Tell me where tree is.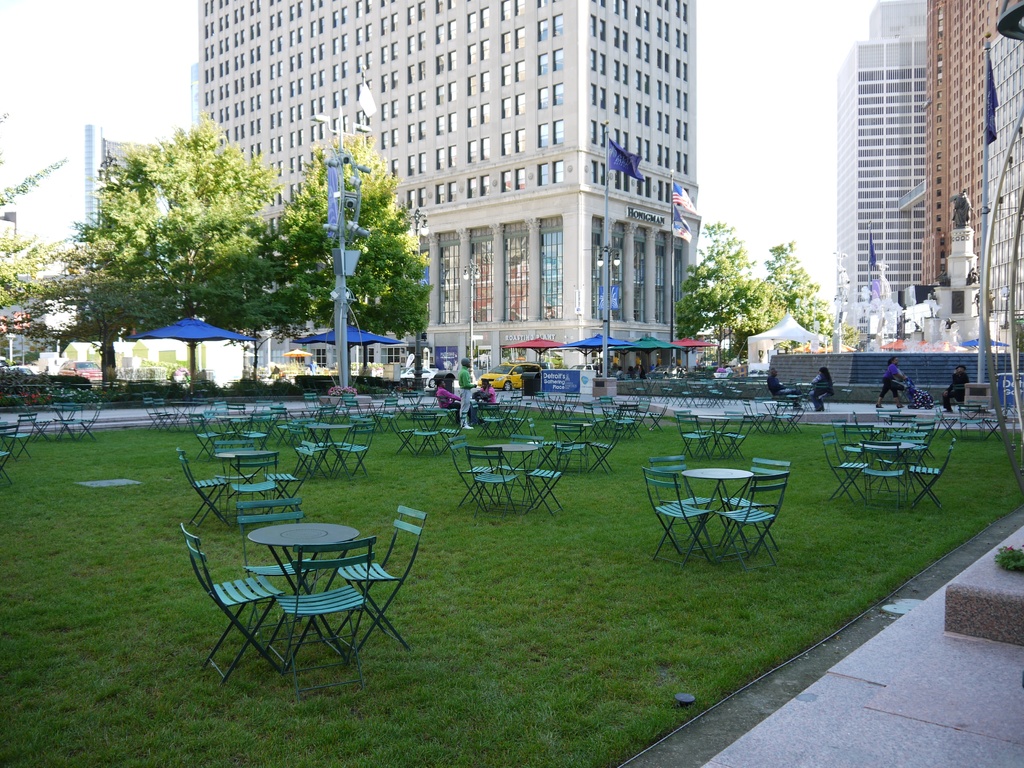
tree is at [0,207,40,333].
